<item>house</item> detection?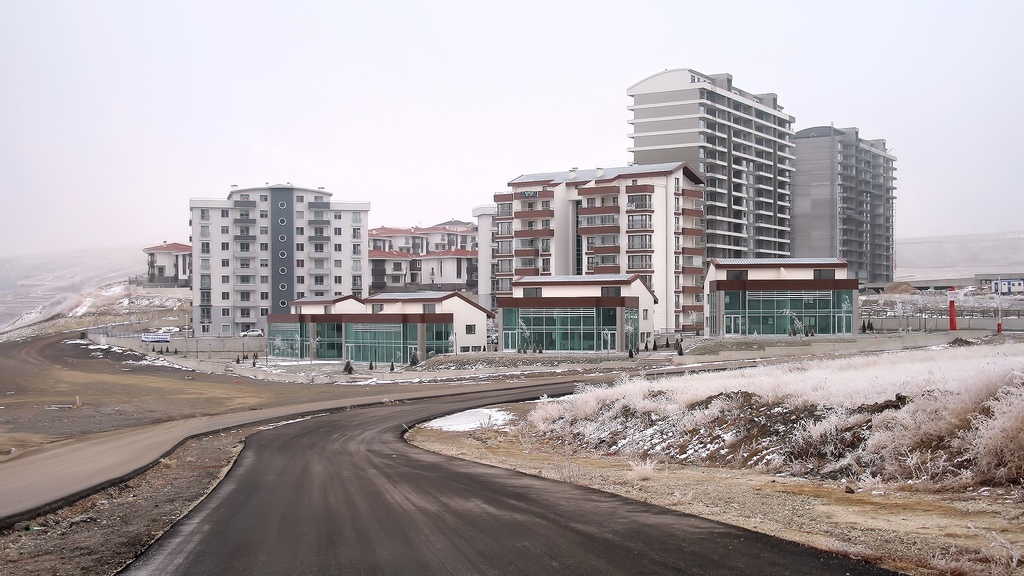
BBox(632, 163, 698, 329)
